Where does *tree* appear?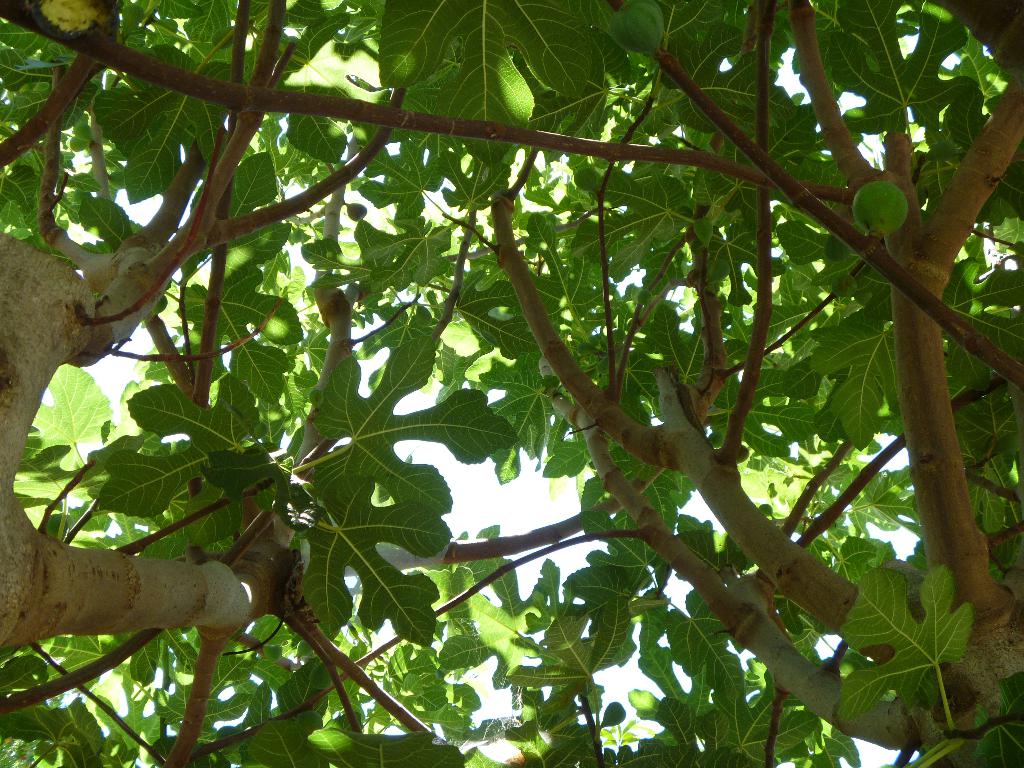
Appears at 0 0 1023 767.
